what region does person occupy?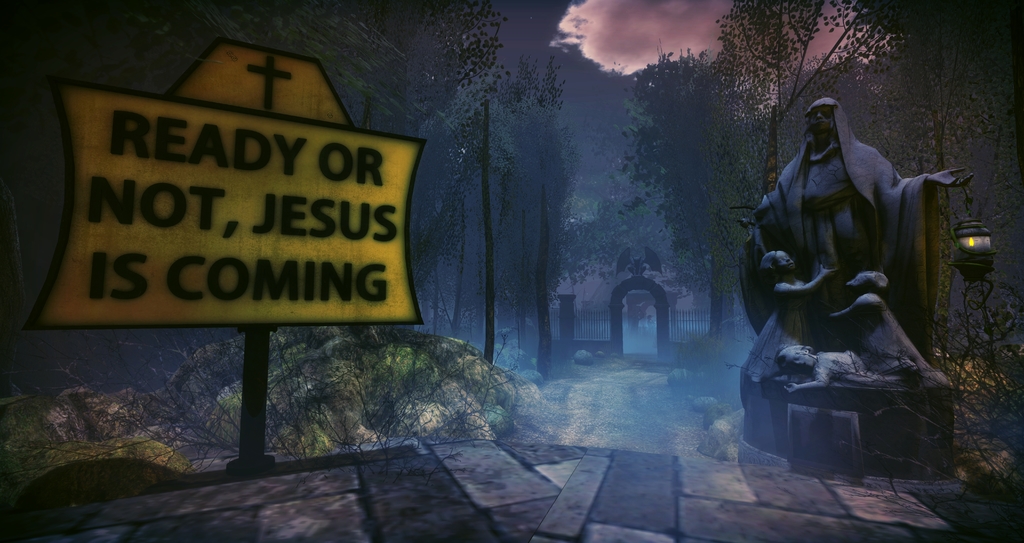
751, 101, 975, 362.
